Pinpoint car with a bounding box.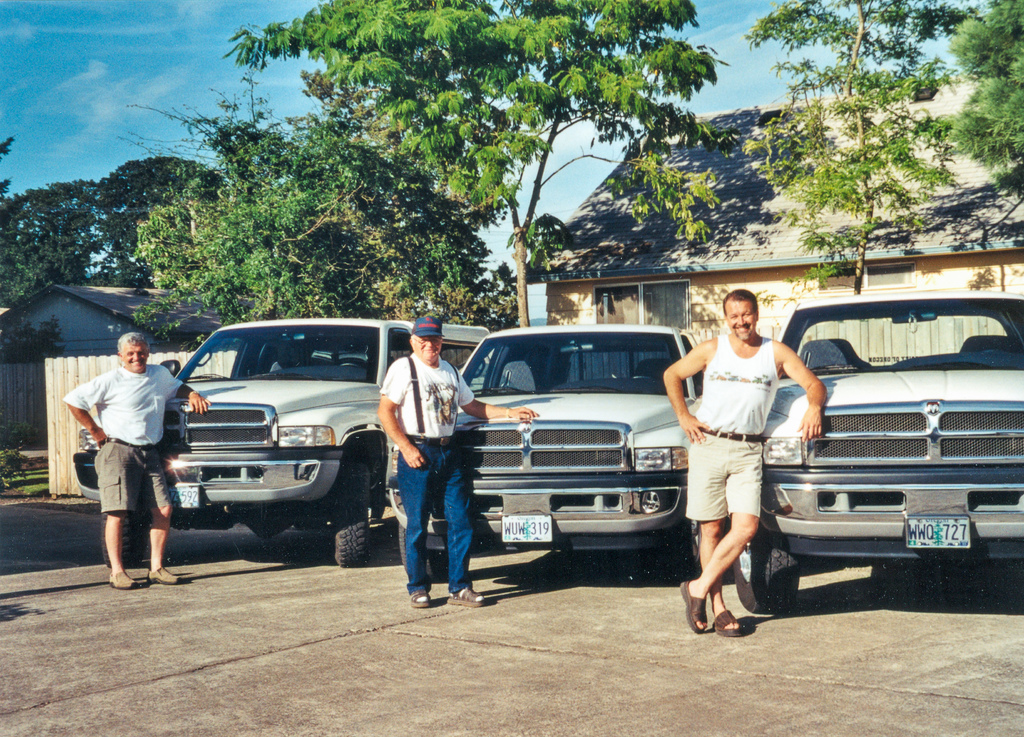
x1=74, y1=313, x2=492, y2=562.
